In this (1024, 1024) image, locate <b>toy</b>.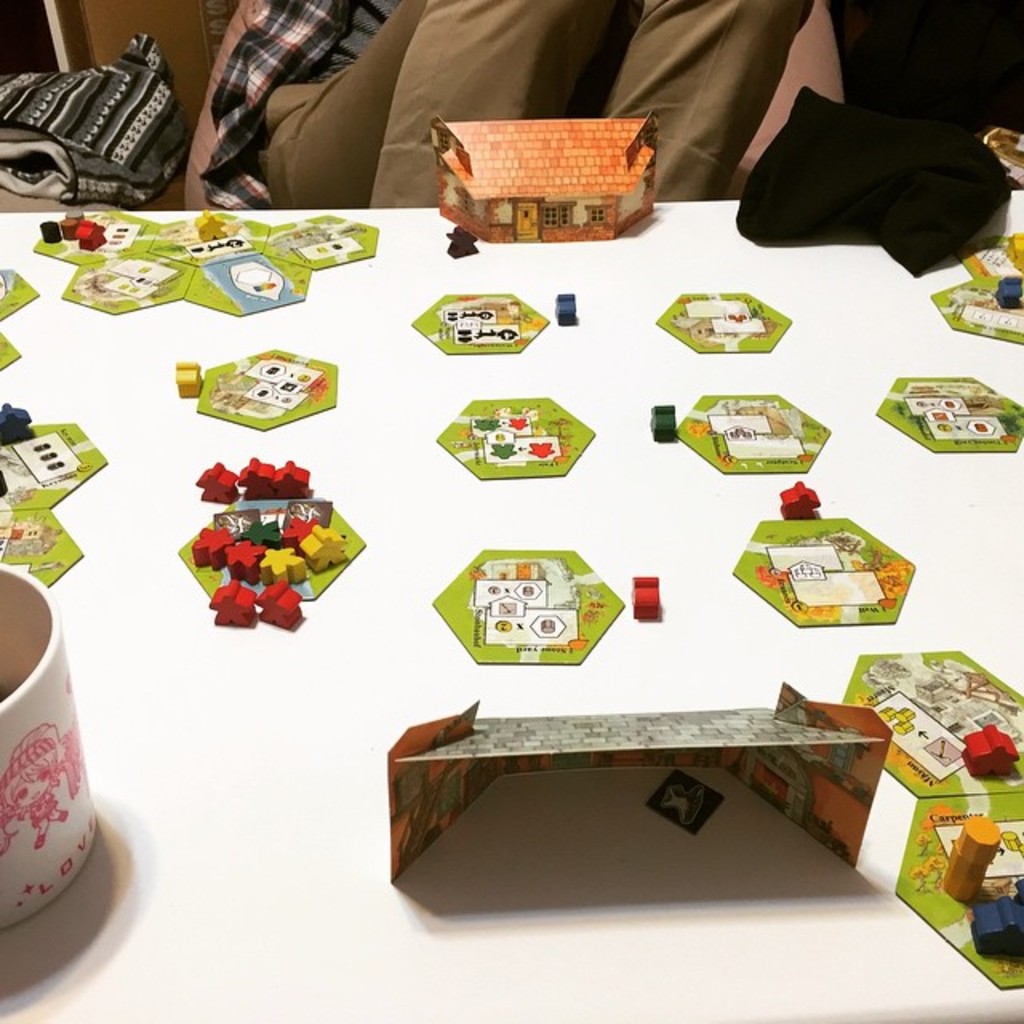
Bounding box: (left=448, top=226, right=478, bottom=256).
